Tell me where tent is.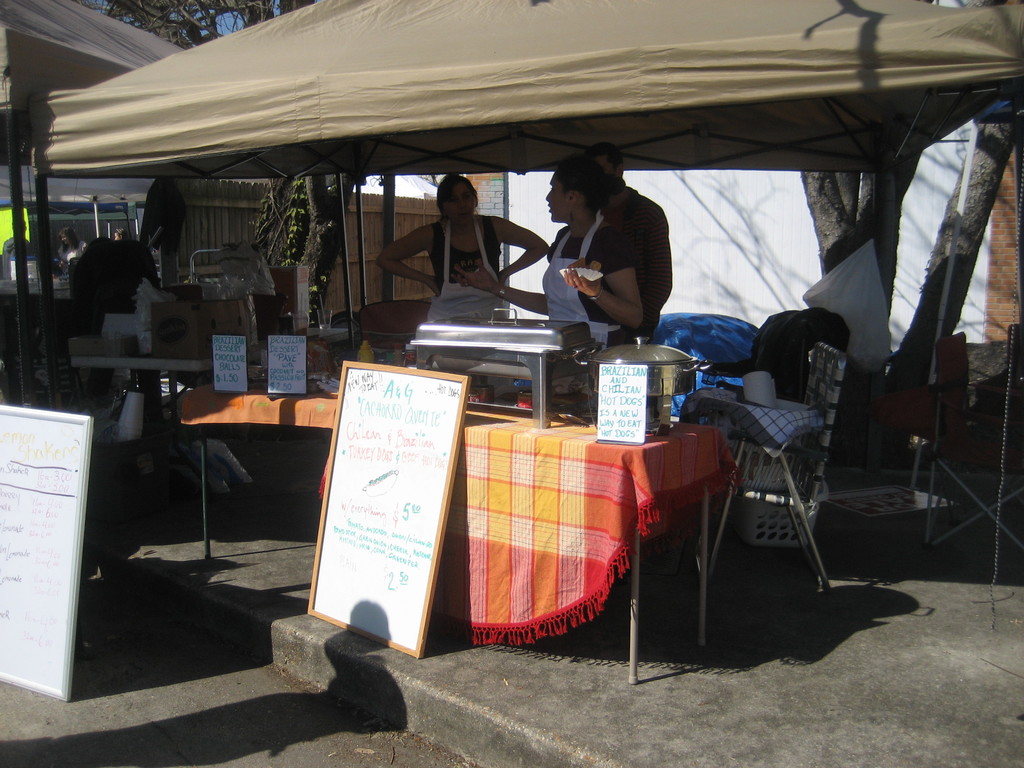
tent is at (1, 0, 186, 383).
